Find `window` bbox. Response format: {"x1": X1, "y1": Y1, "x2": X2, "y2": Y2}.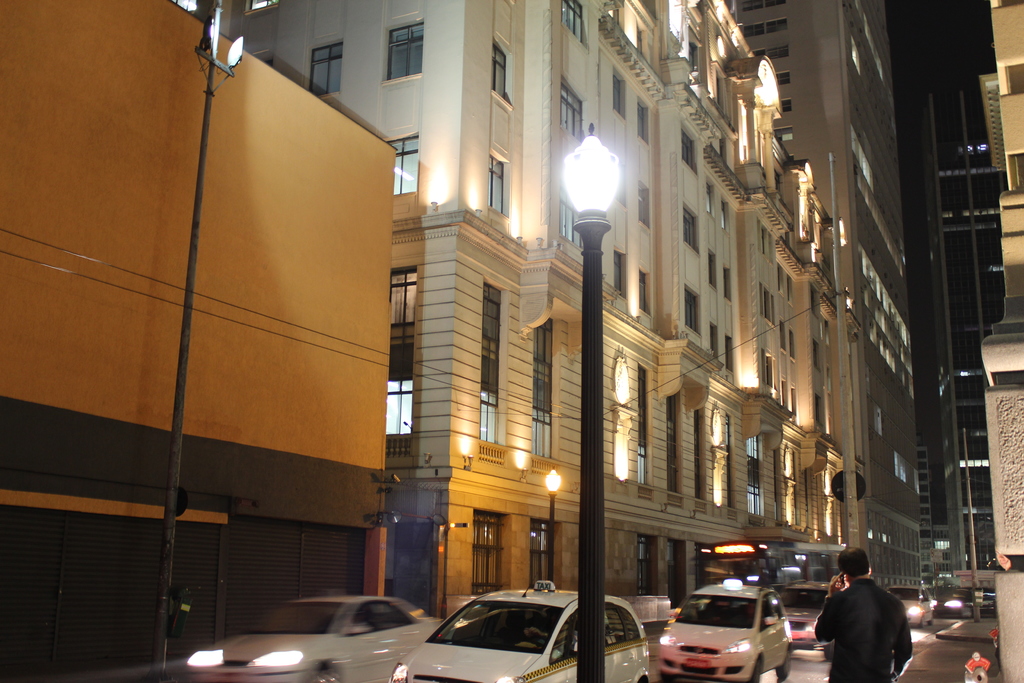
{"x1": 767, "y1": 47, "x2": 786, "y2": 62}.
